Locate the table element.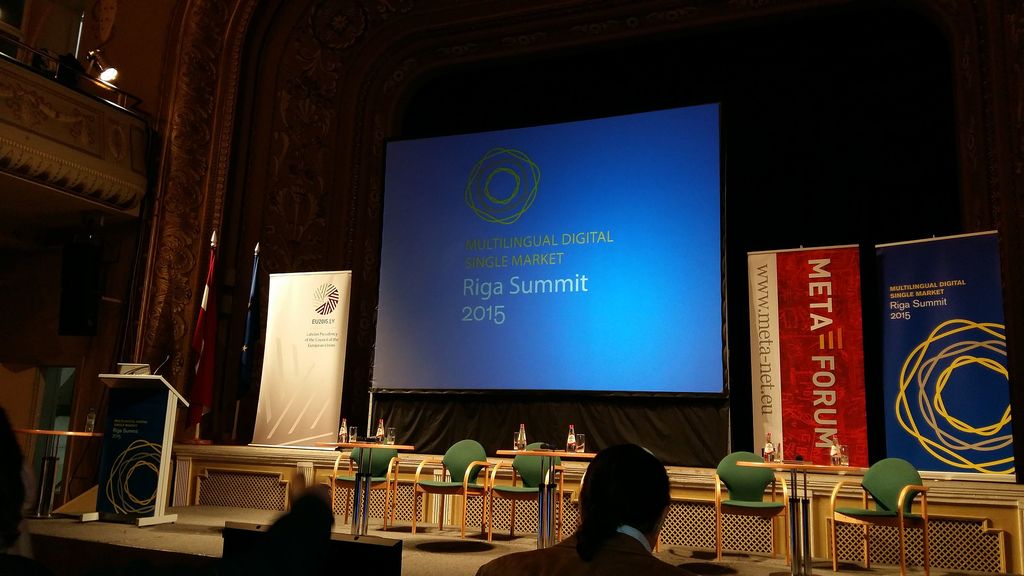
Element bbox: Rect(738, 460, 863, 575).
